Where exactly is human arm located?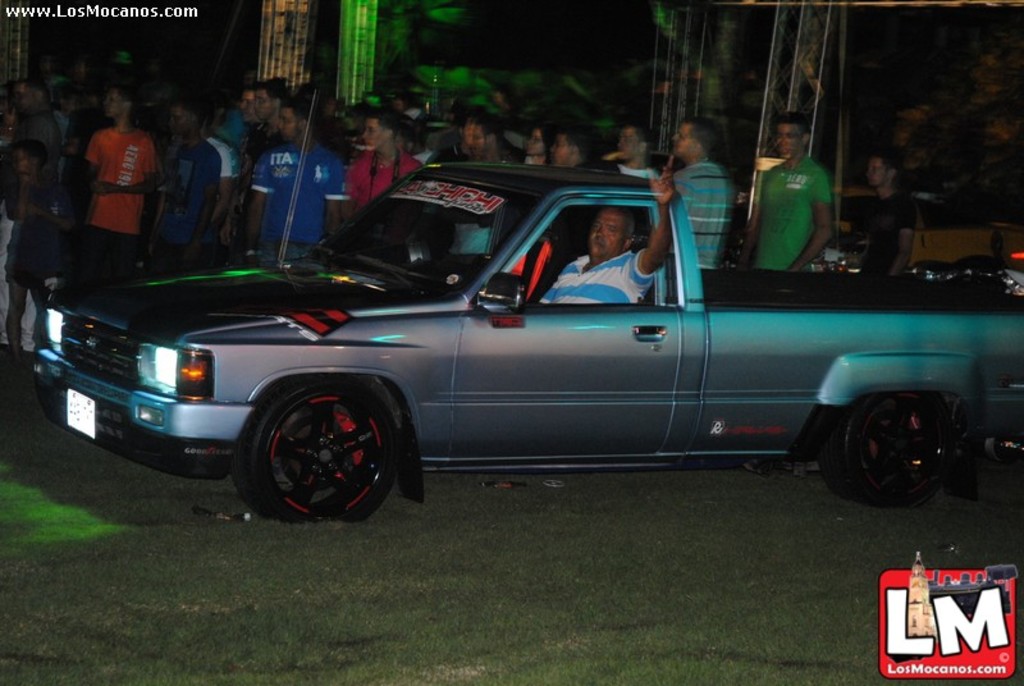
Its bounding box is [342,168,360,221].
